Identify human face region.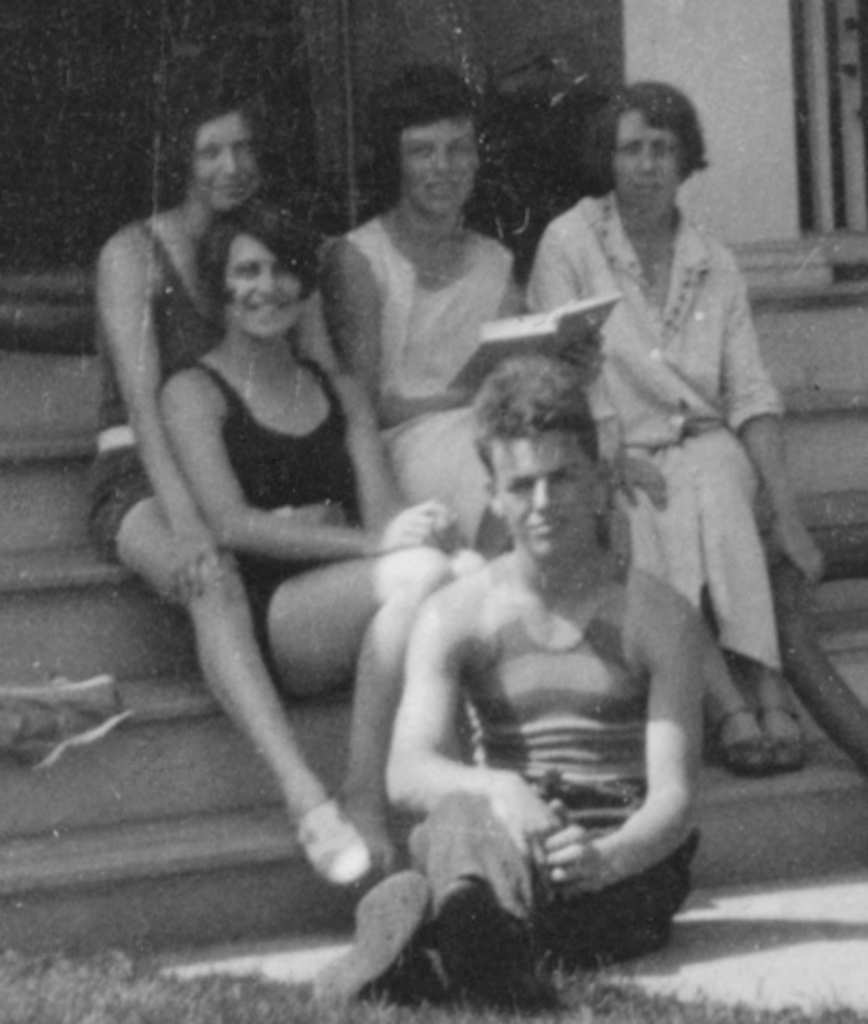
Region: [225,238,308,339].
